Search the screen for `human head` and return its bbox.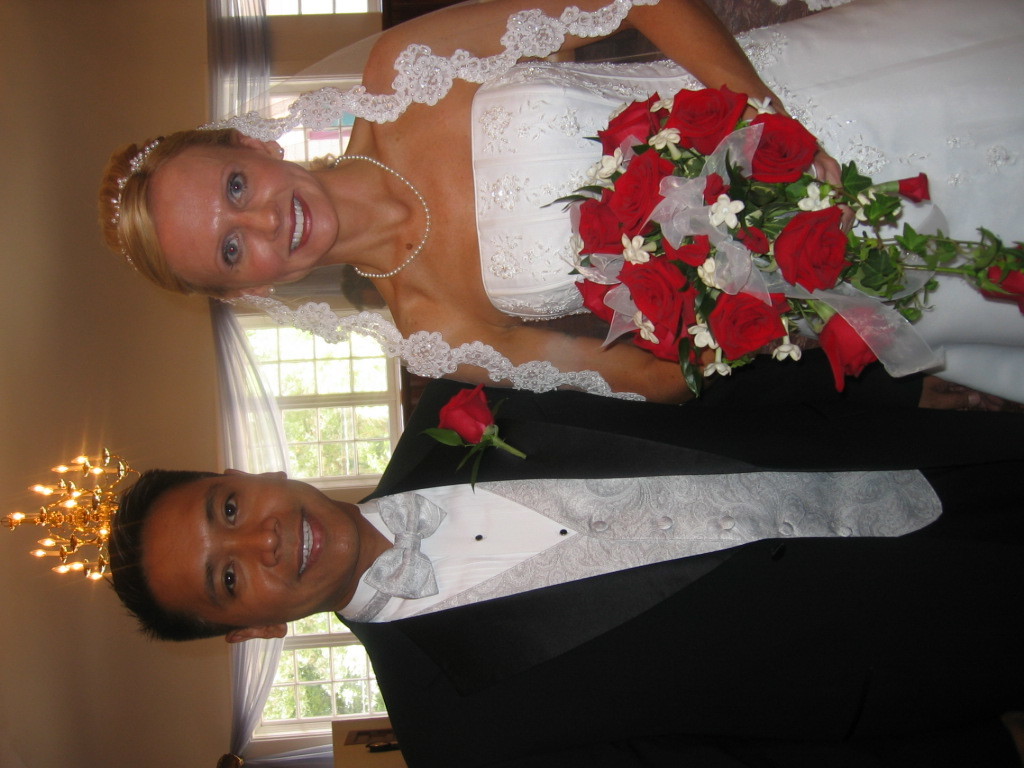
Found: region(99, 125, 339, 301).
